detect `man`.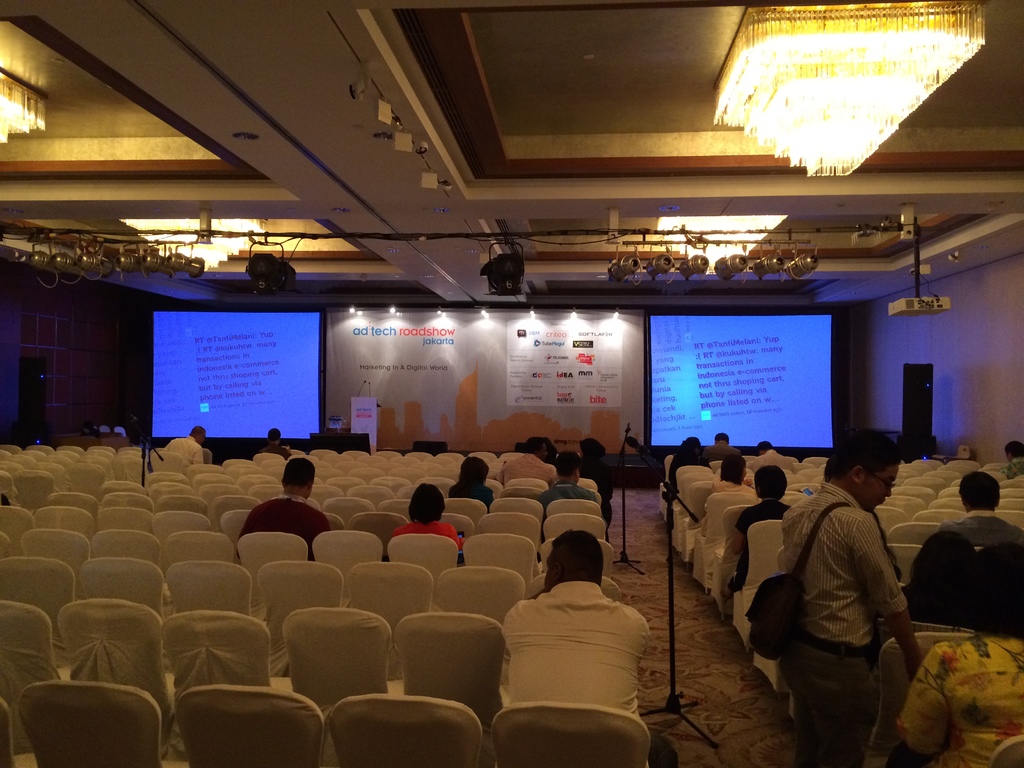
Detected at 762/431/933/759.
